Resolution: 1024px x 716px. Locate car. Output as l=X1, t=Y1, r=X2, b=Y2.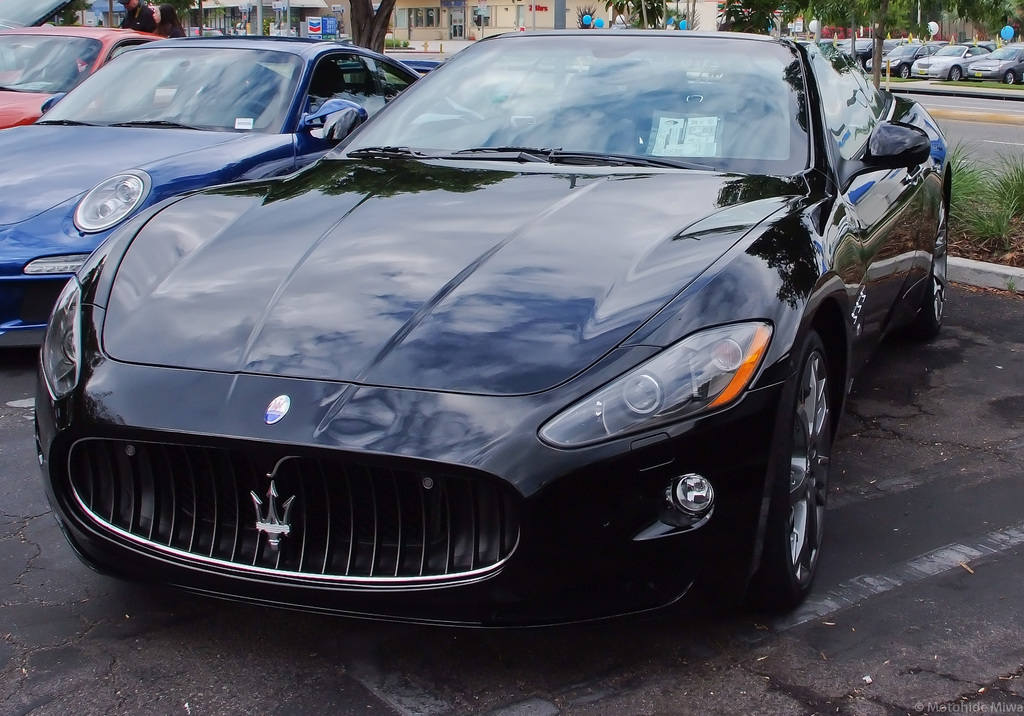
l=180, t=26, r=221, b=38.
